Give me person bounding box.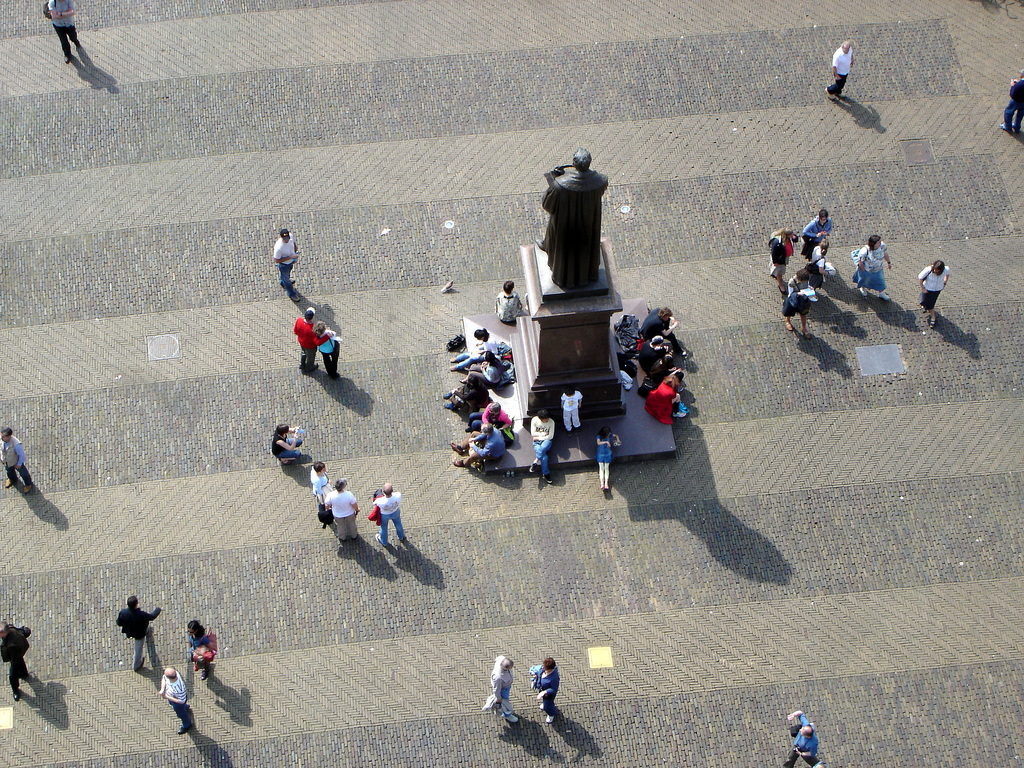
crop(312, 318, 343, 376).
